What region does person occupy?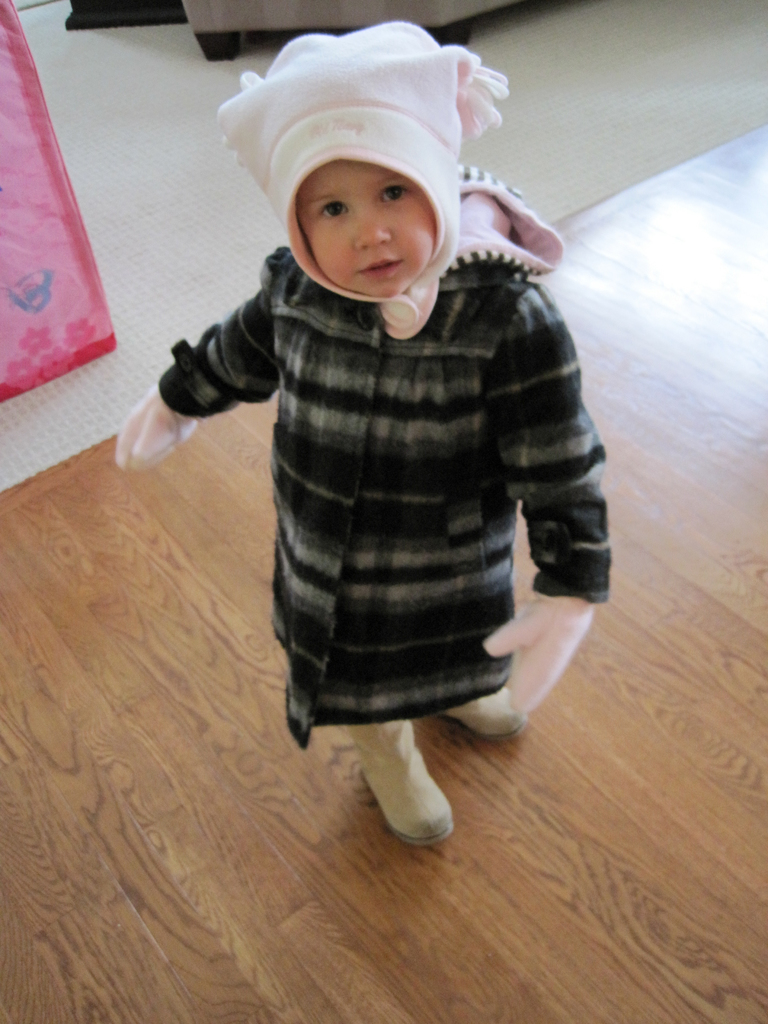
<box>129,17,617,842</box>.
